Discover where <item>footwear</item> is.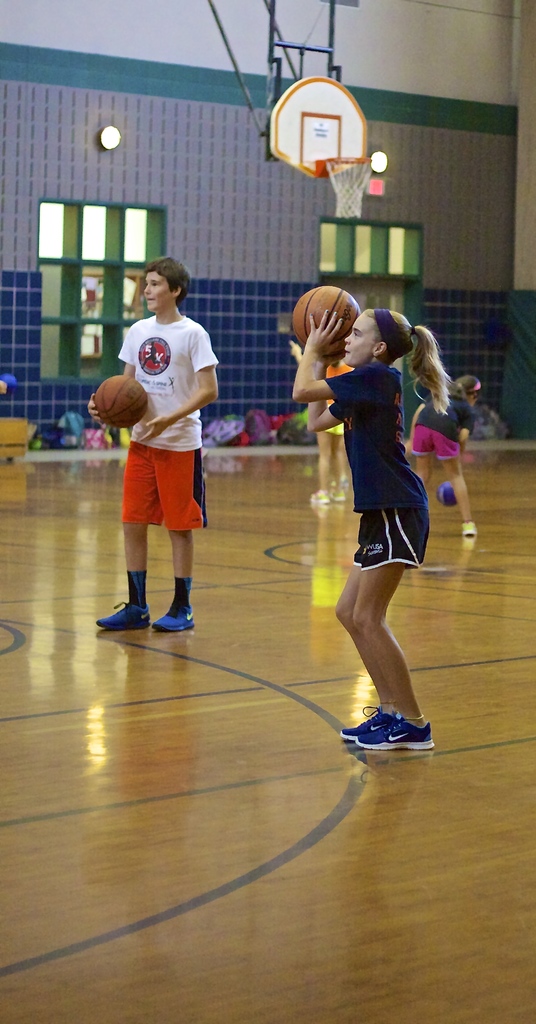
Discovered at left=96, top=599, right=147, bottom=634.
